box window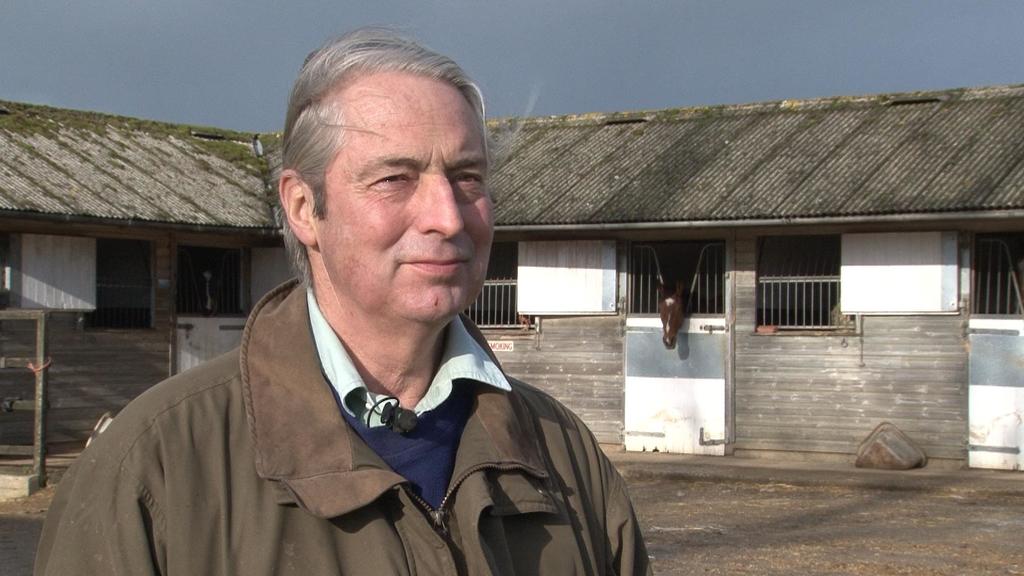
l=959, t=223, r=1023, b=314
